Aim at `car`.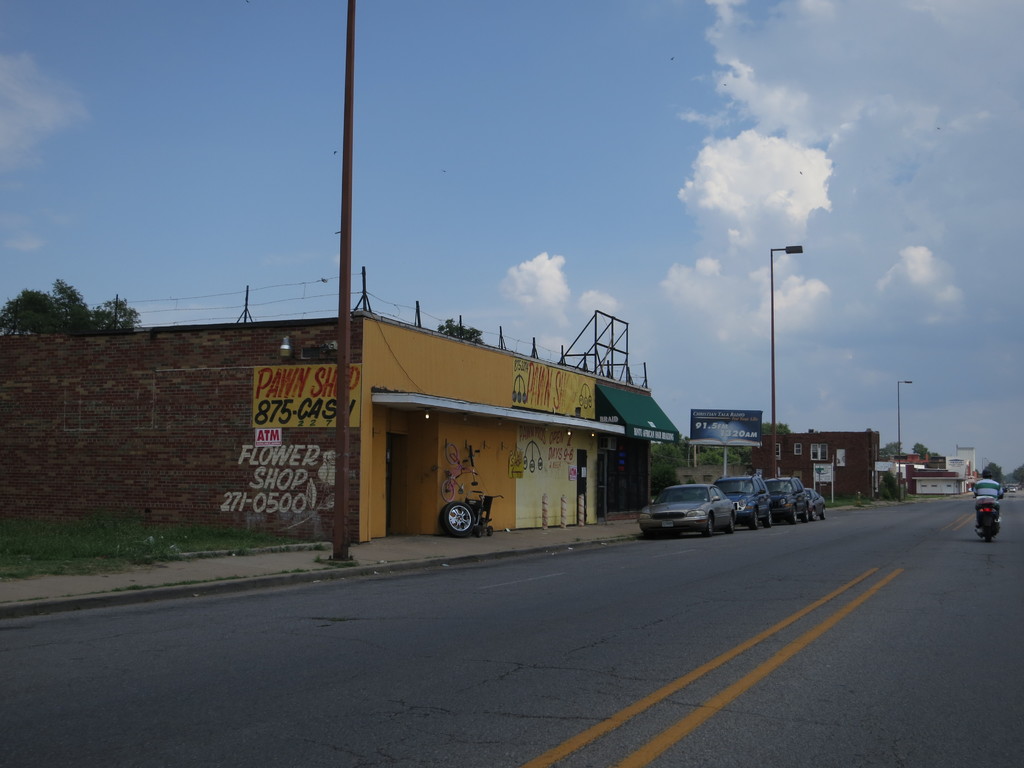
Aimed at (636,482,736,538).
